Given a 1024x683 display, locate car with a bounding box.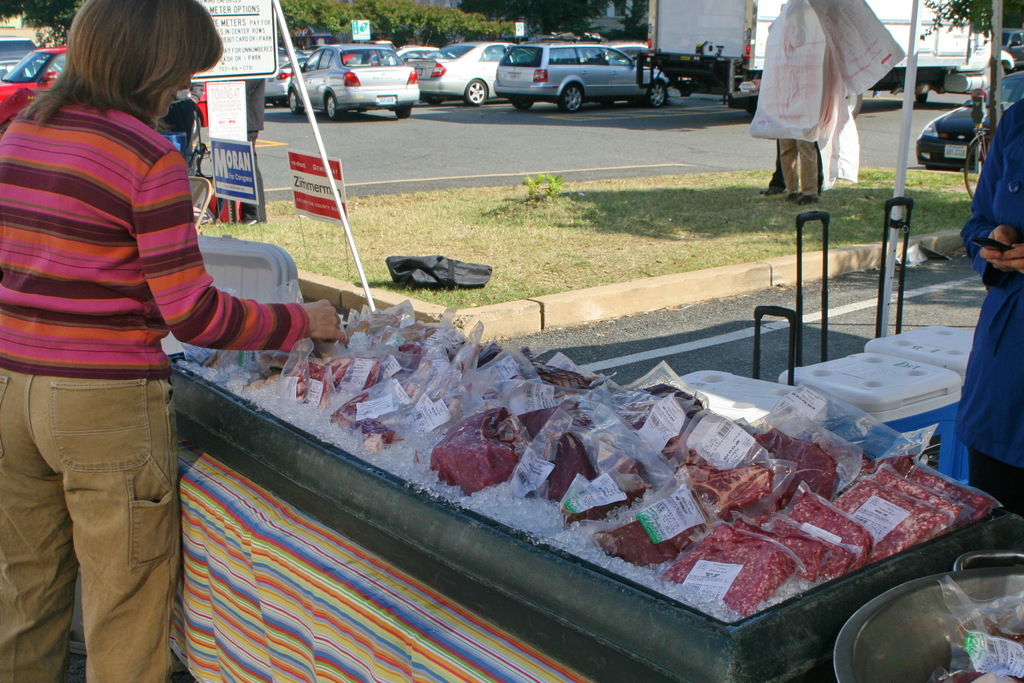
Located: 261 50 318 105.
